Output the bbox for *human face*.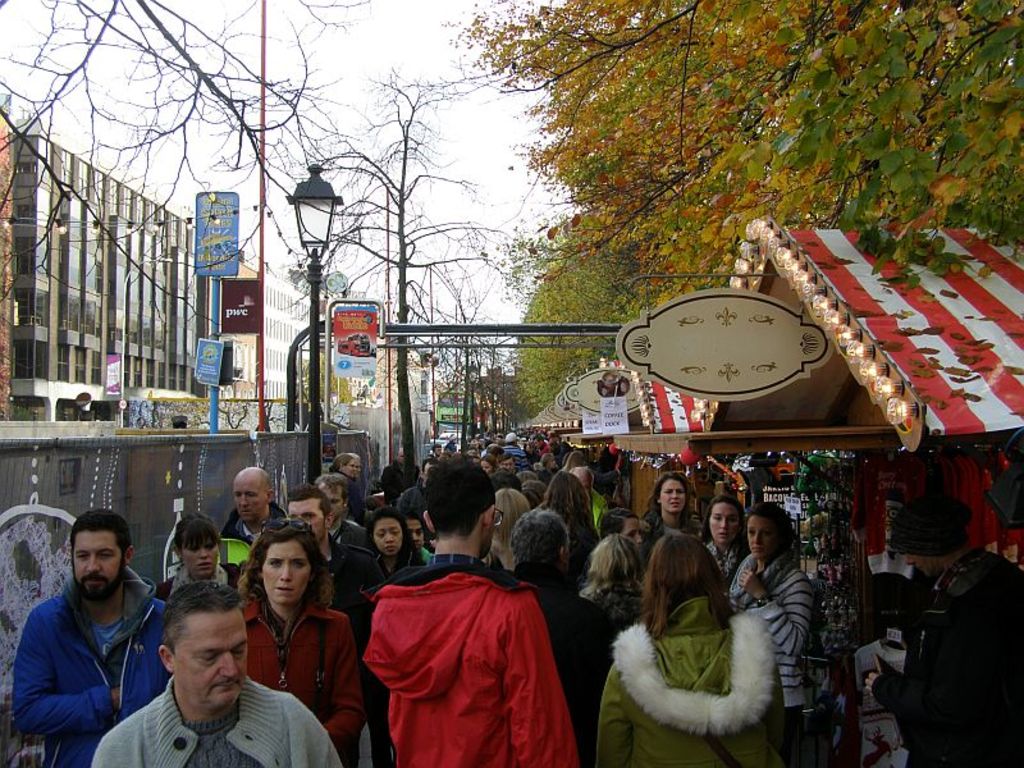
749:512:780:561.
